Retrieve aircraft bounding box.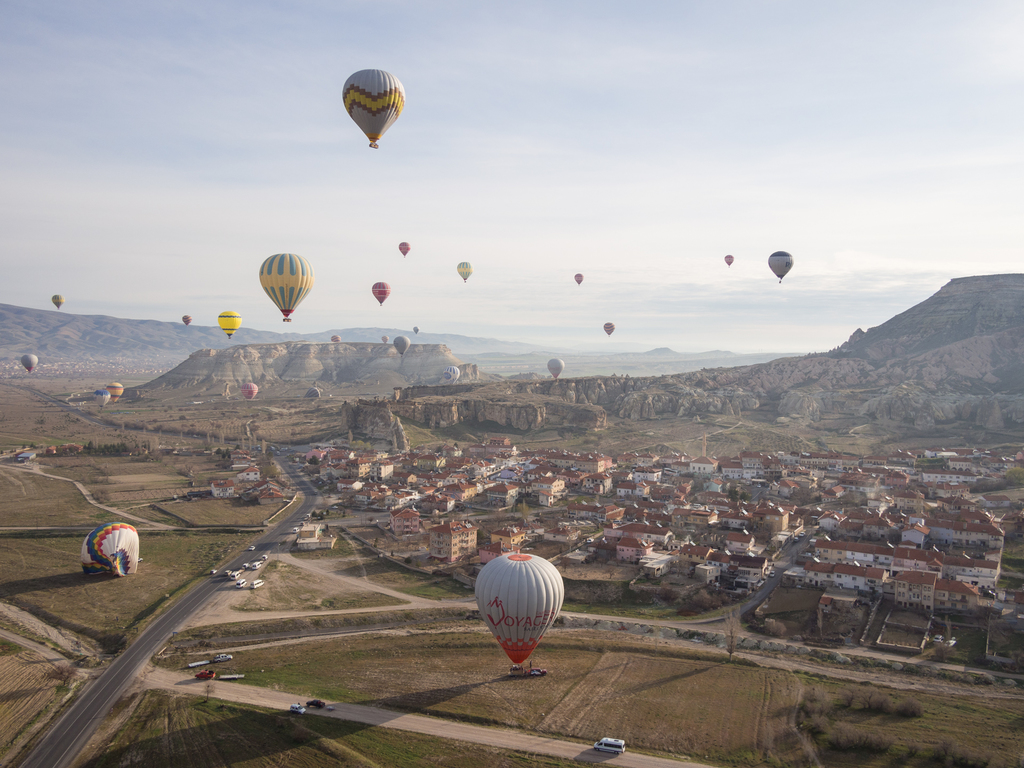
Bounding box: [442,365,460,386].
